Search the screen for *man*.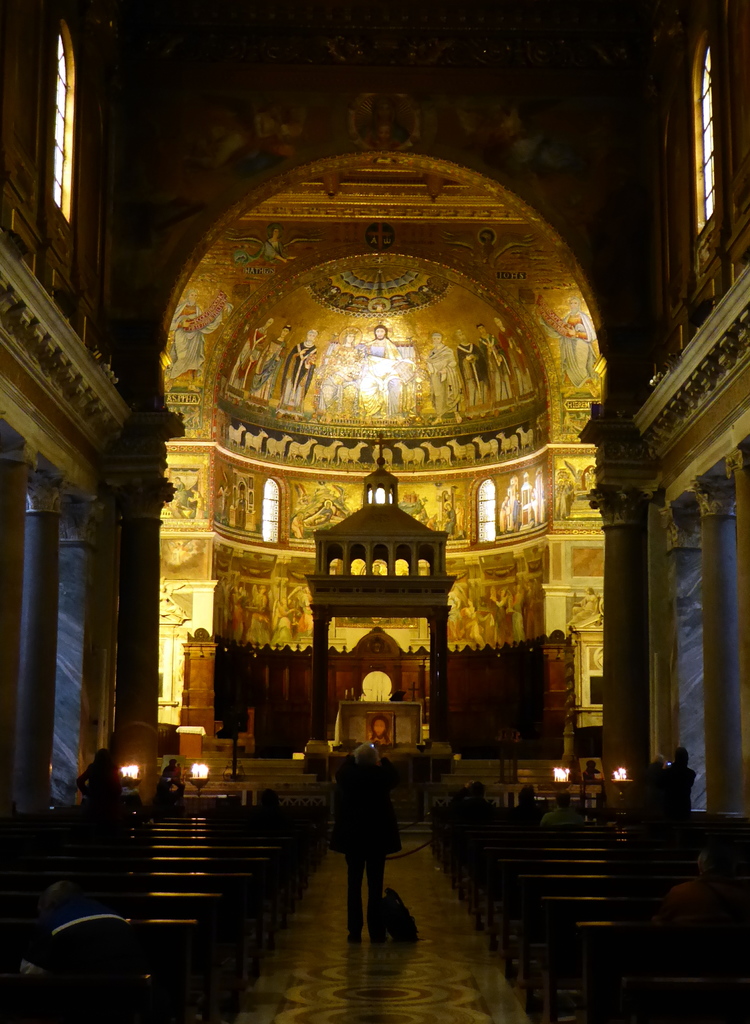
Found at BBox(422, 330, 465, 427).
